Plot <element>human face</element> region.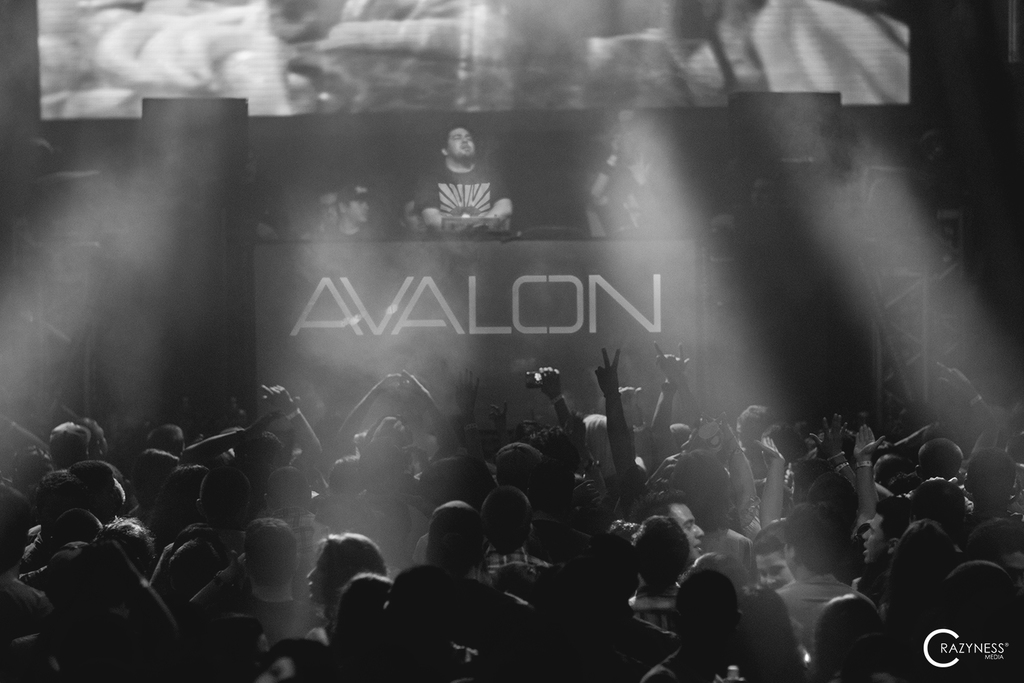
Plotted at [left=754, top=549, right=793, bottom=590].
